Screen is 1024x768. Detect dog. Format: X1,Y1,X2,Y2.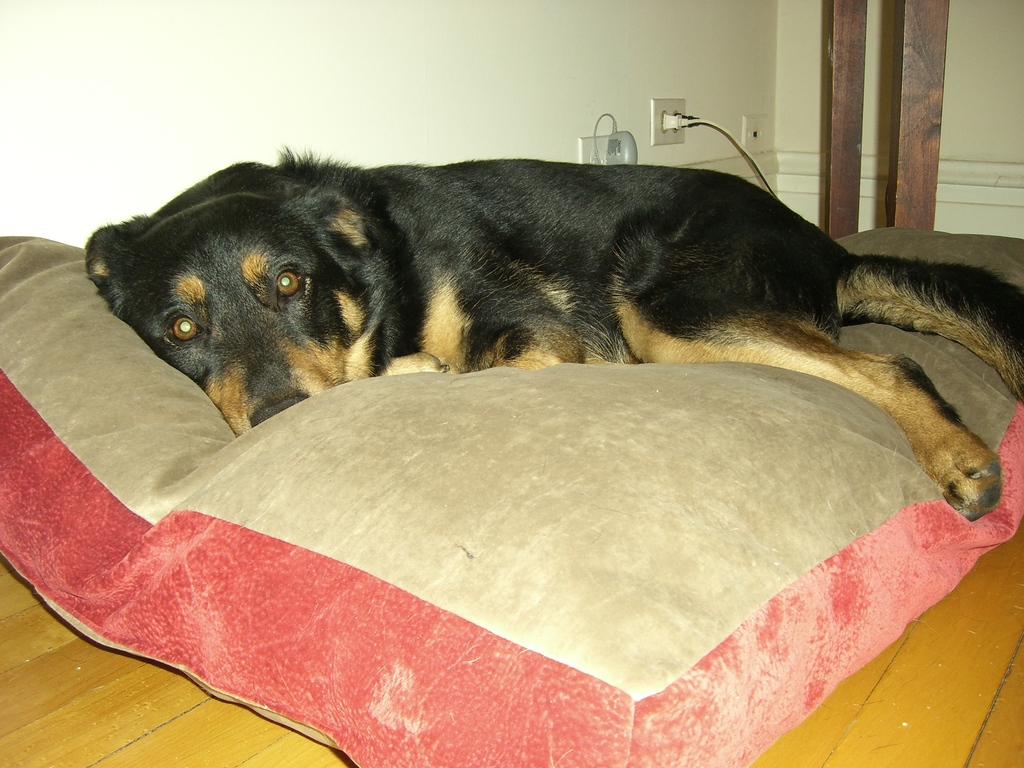
70,138,1023,518.
